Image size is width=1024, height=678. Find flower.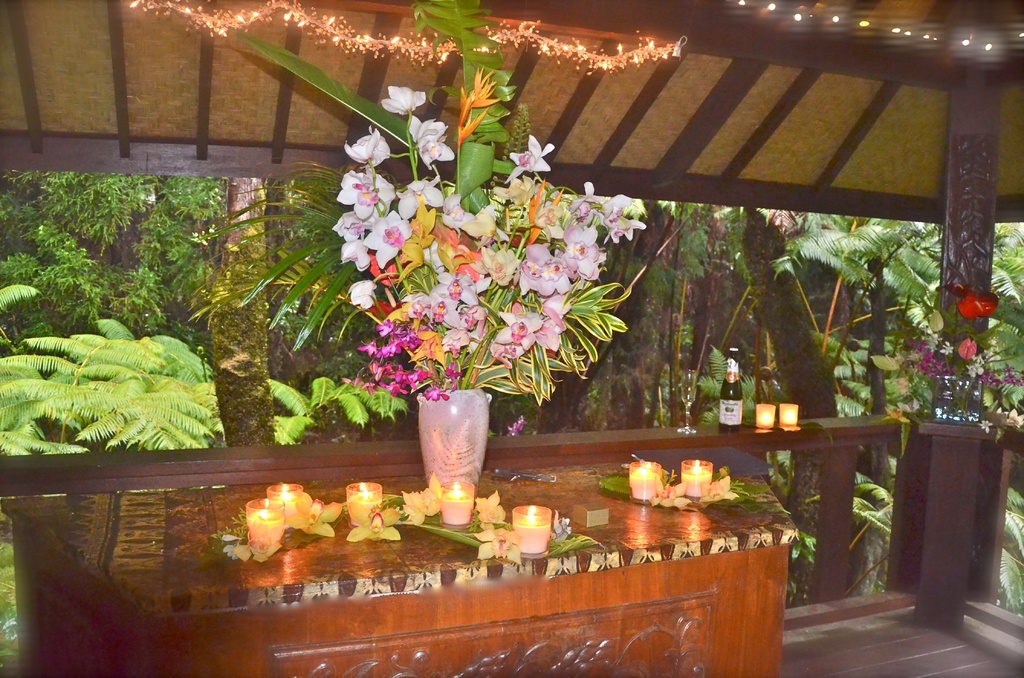
rect(476, 489, 509, 521).
